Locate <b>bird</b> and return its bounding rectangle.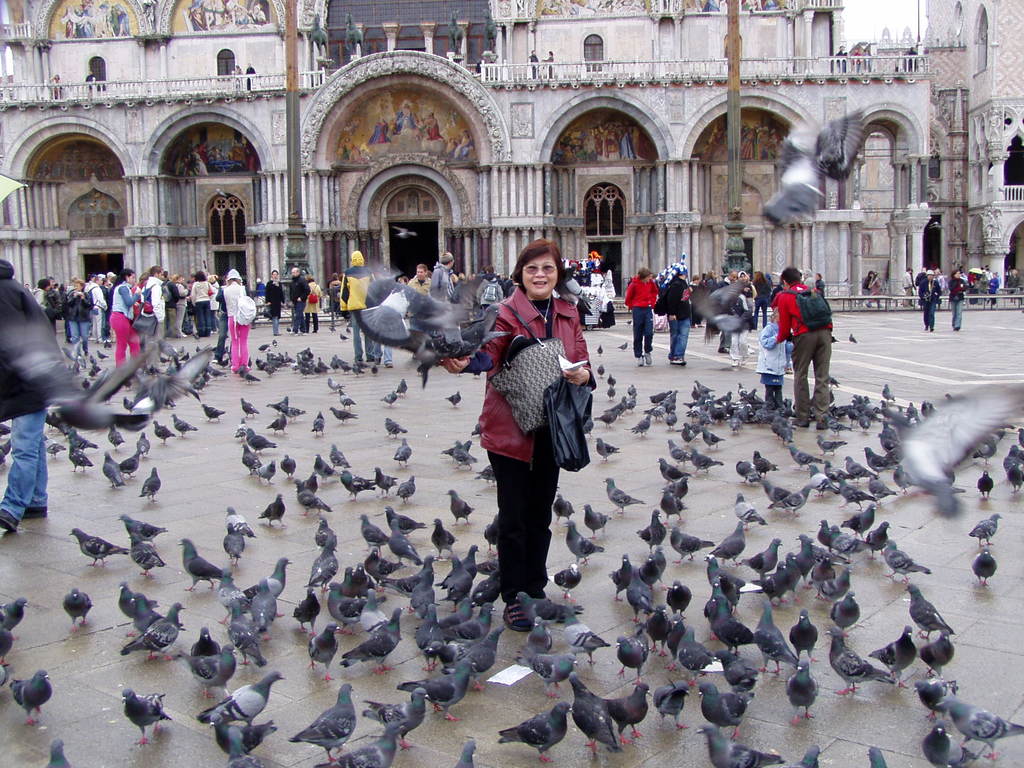
select_region(182, 636, 233, 703).
